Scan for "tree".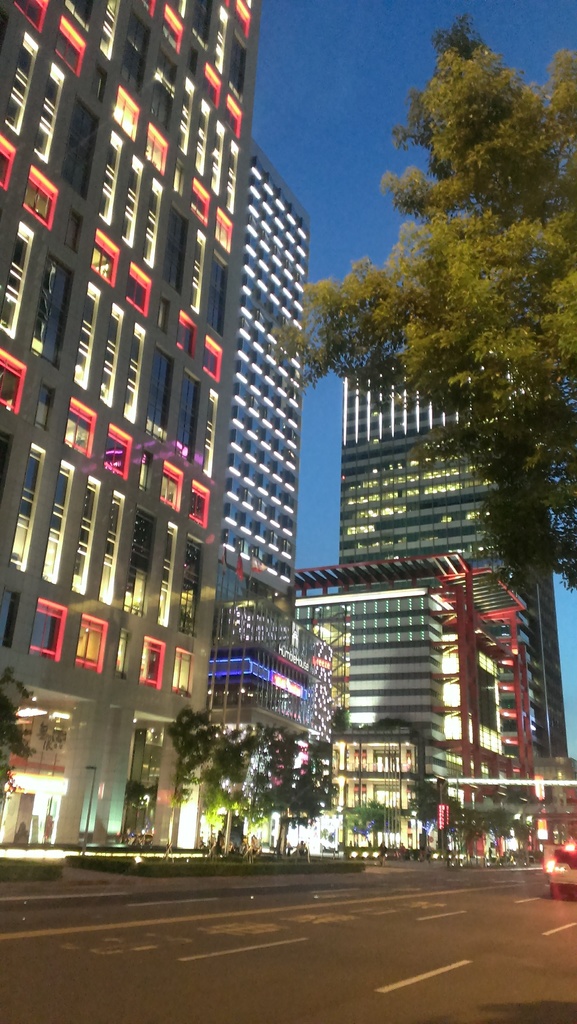
Scan result: x1=163, y1=692, x2=252, y2=868.
